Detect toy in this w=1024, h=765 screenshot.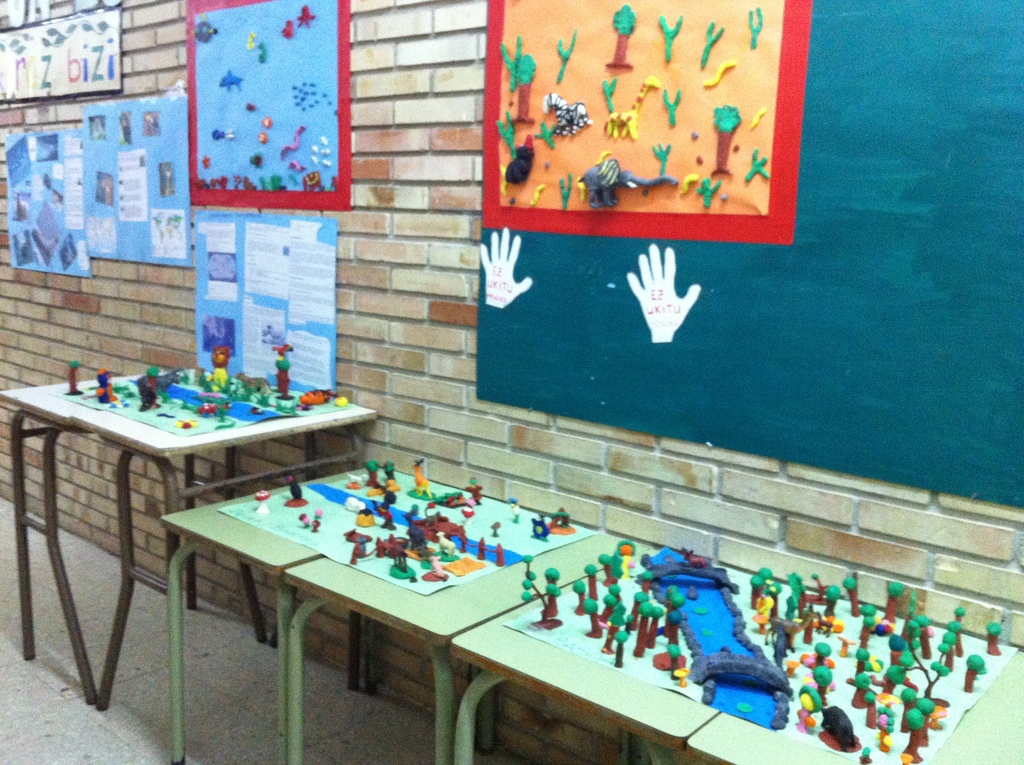
Detection: region(759, 569, 775, 582).
